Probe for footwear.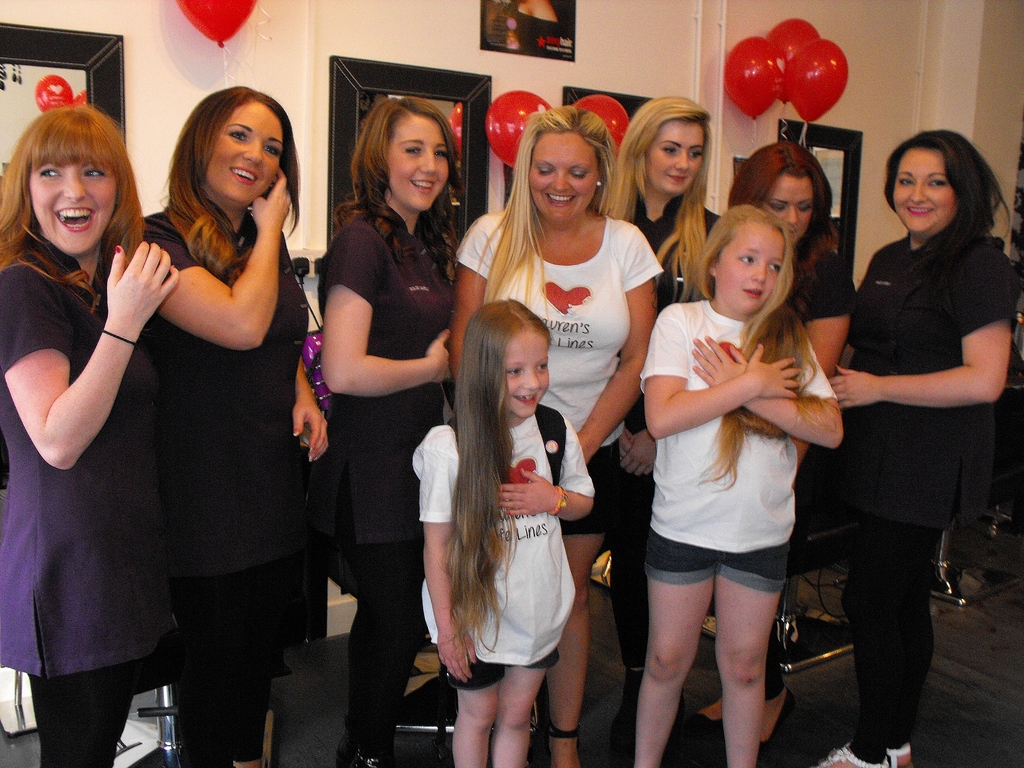
Probe result: (x1=339, y1=741, x2=401, y2=767).
